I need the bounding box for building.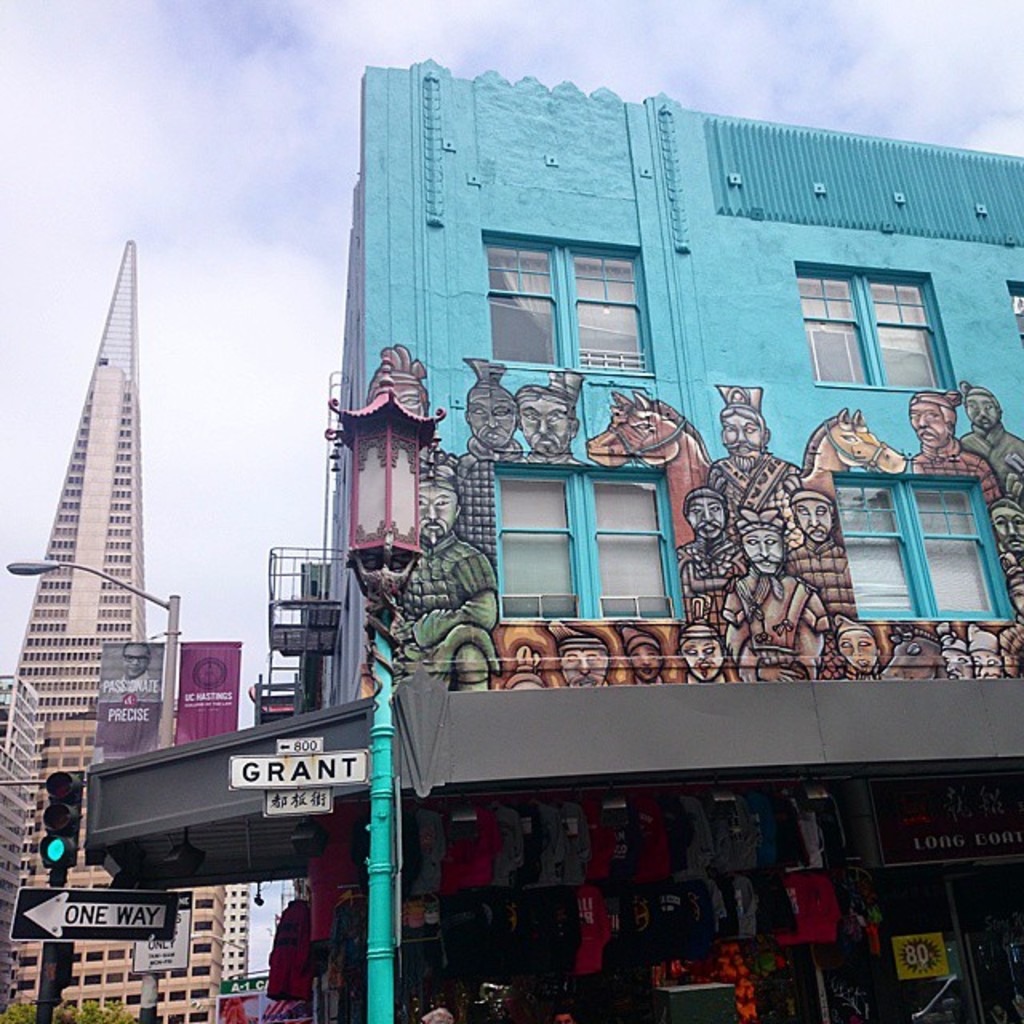
Here it is: region(86, 54, 1022, 1019).
